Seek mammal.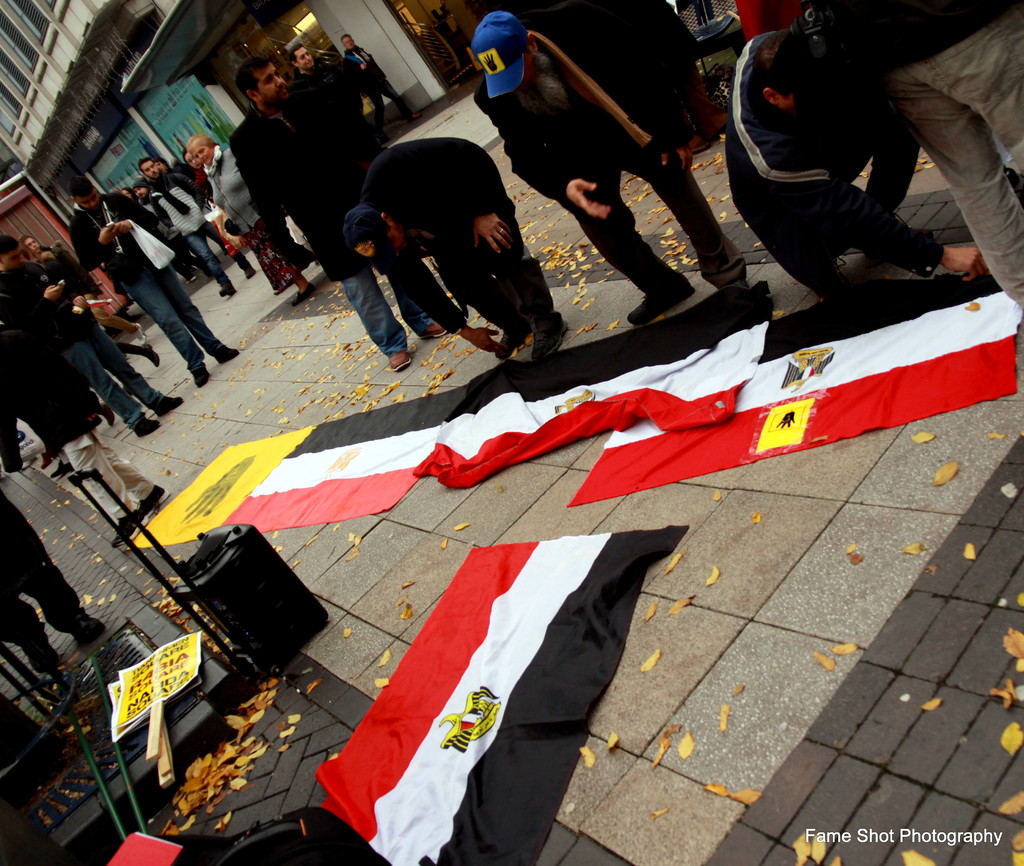
Rect(154, 158, 177, 179).
